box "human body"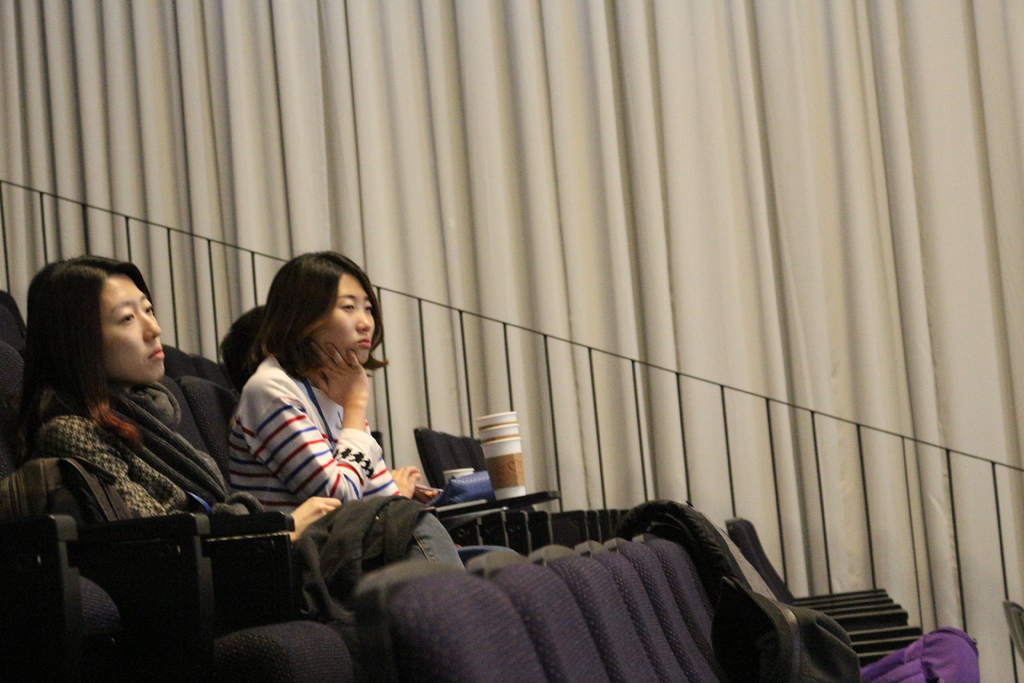
(195, 238, 402, 570)
